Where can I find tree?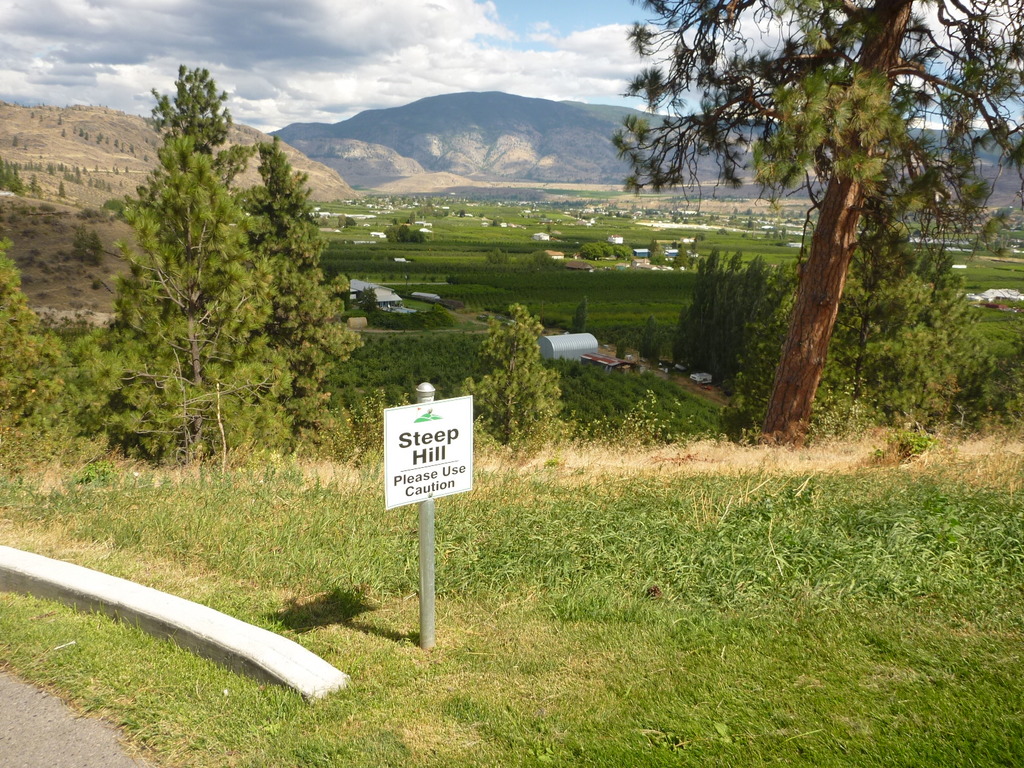
You can find it at box=[660, 20, 988, 425].
